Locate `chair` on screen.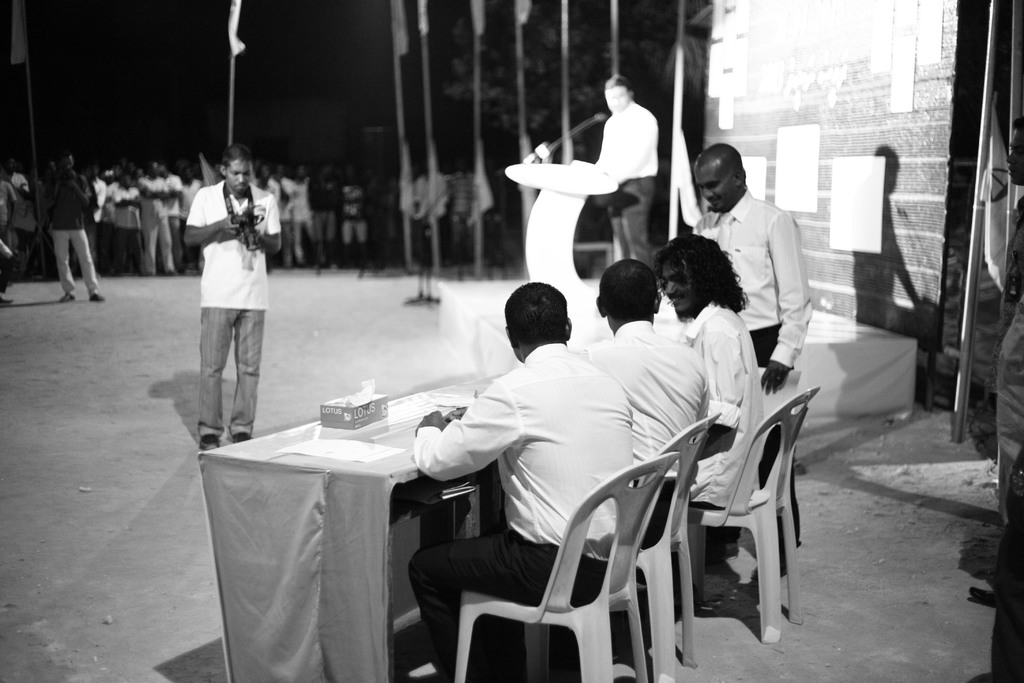
On screen at [680,391,811,661].
